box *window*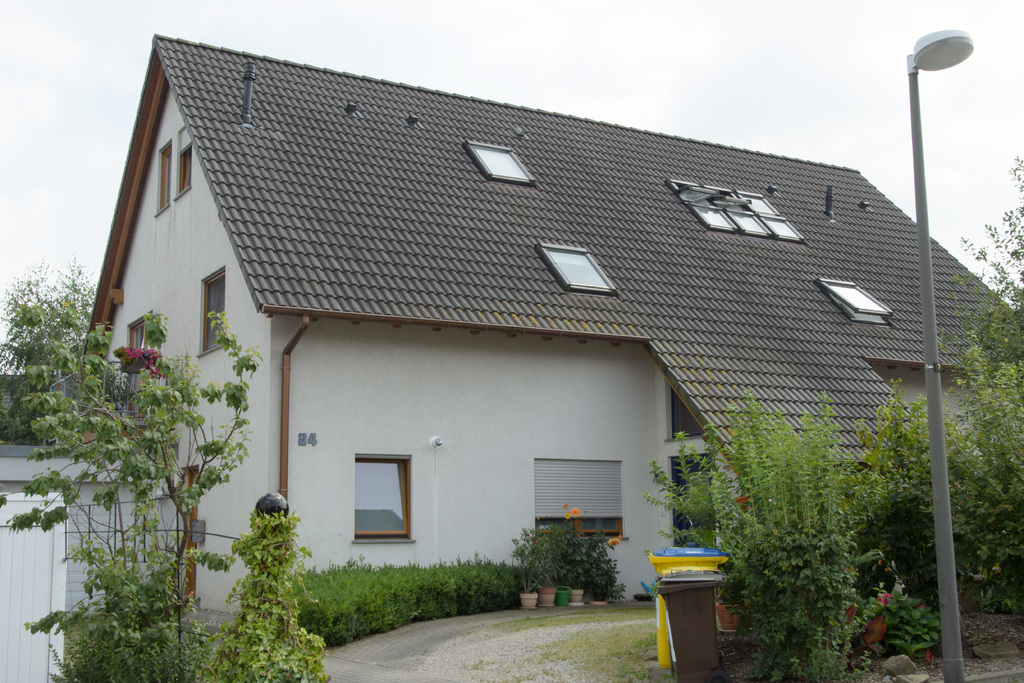
box(154, 138, 173, 218)
